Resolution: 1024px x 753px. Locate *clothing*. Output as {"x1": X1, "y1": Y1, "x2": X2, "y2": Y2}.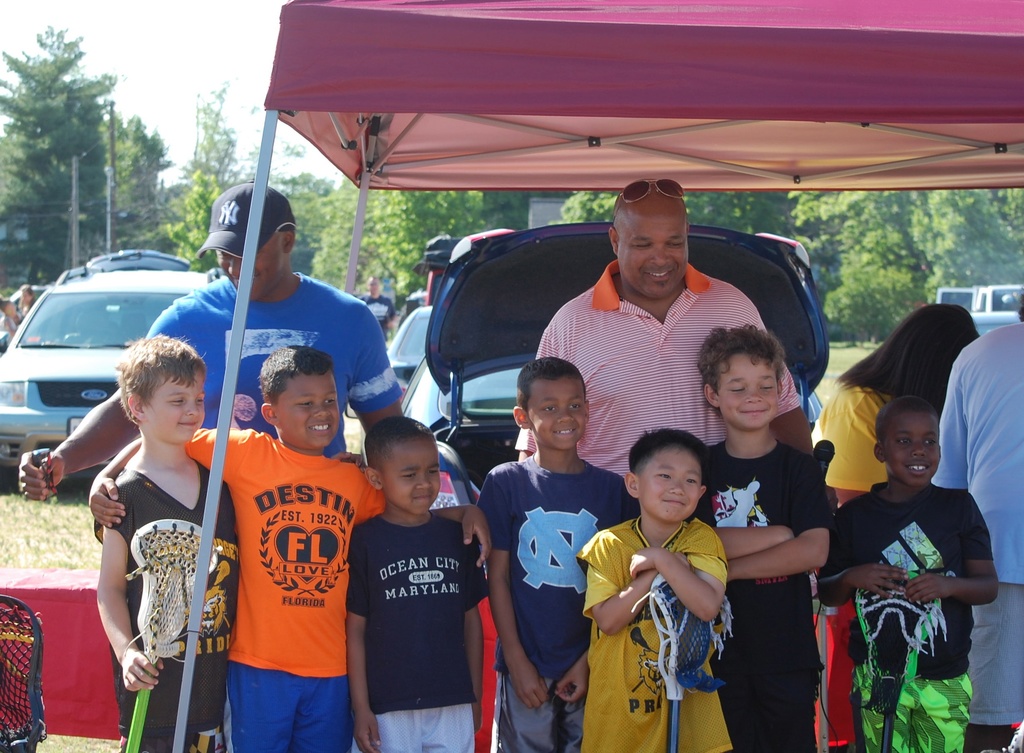
{"x1": 346, "y1": 479, "x2": 494, "y2": 734}.
